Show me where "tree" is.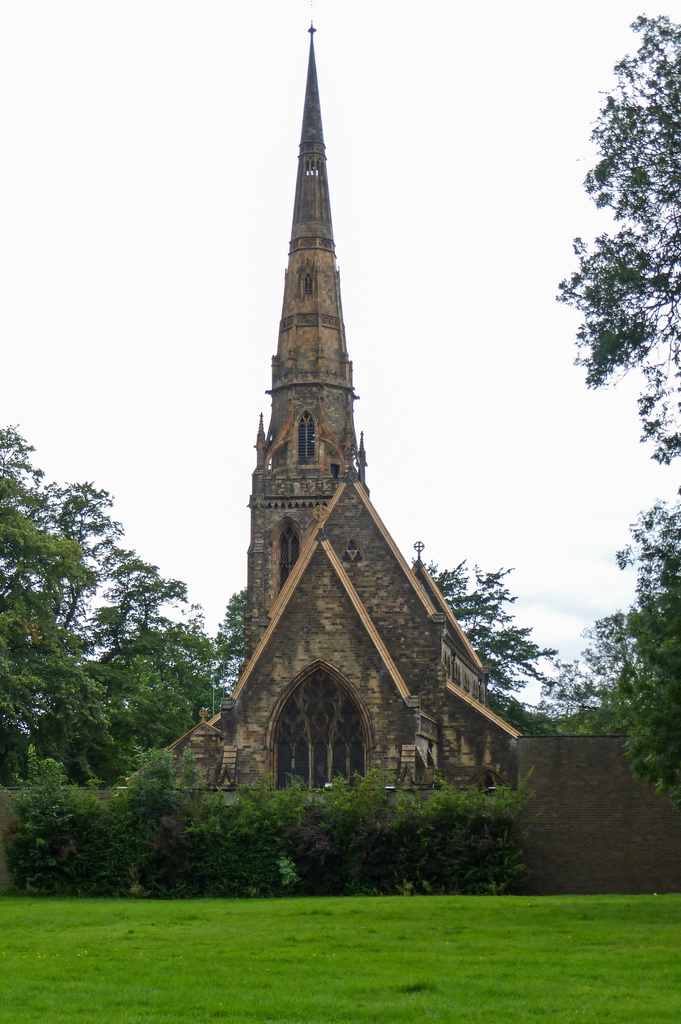
"tree" is at crop(552, 12, 680, 467).
